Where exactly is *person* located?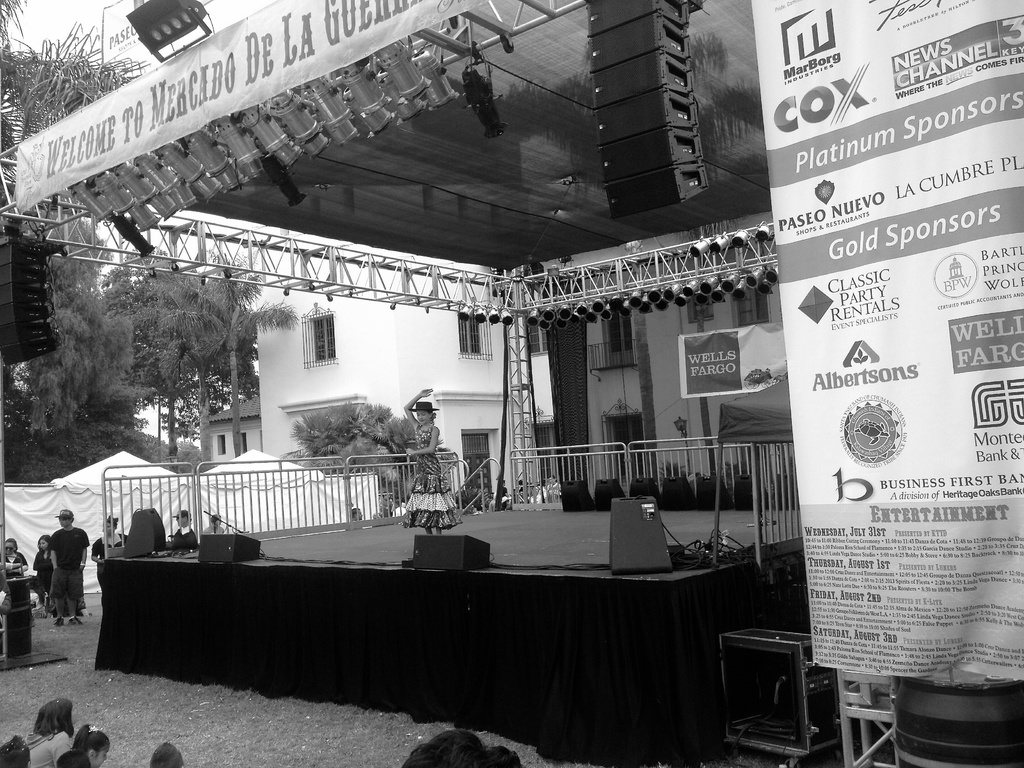
Its bounding box is 31,535,50,614.
